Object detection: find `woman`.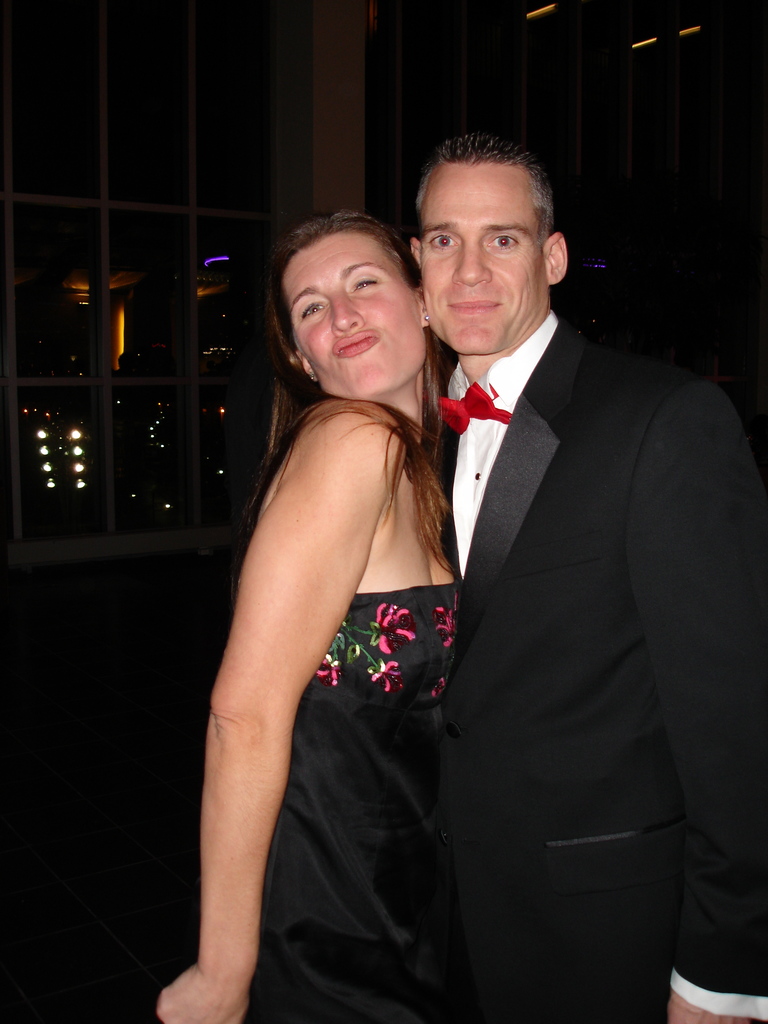
x1=172, y1=173, x2=518, y2=1020.
